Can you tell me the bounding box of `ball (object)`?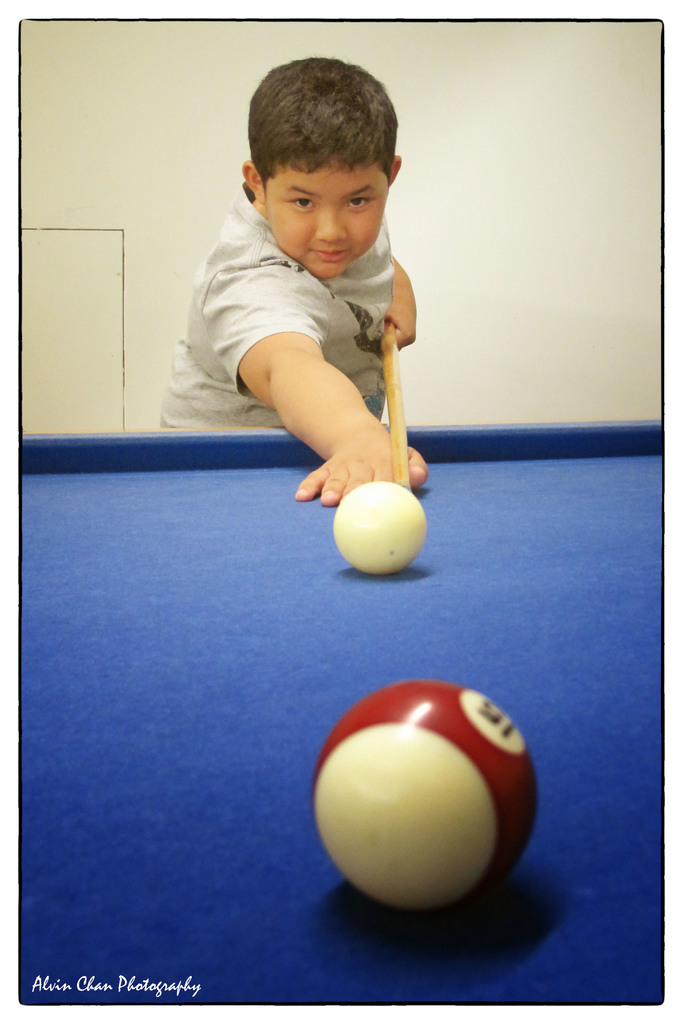
<bbox>333, 479, 424, 573</bbox>.
